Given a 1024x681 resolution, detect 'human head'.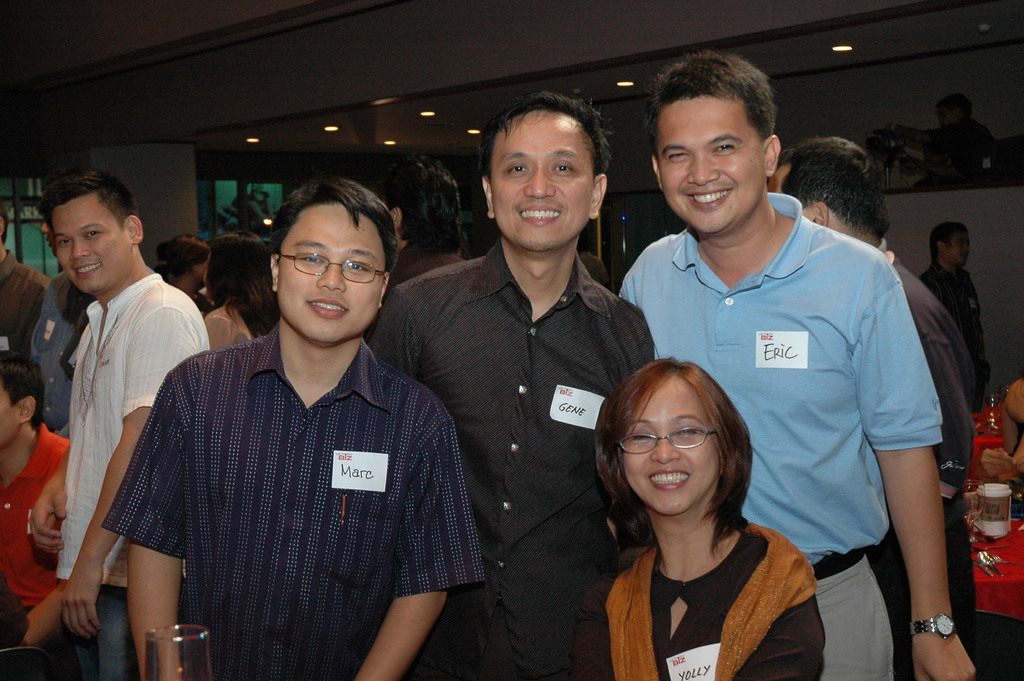
[left=367, top=159, right=470, bottom=270].
